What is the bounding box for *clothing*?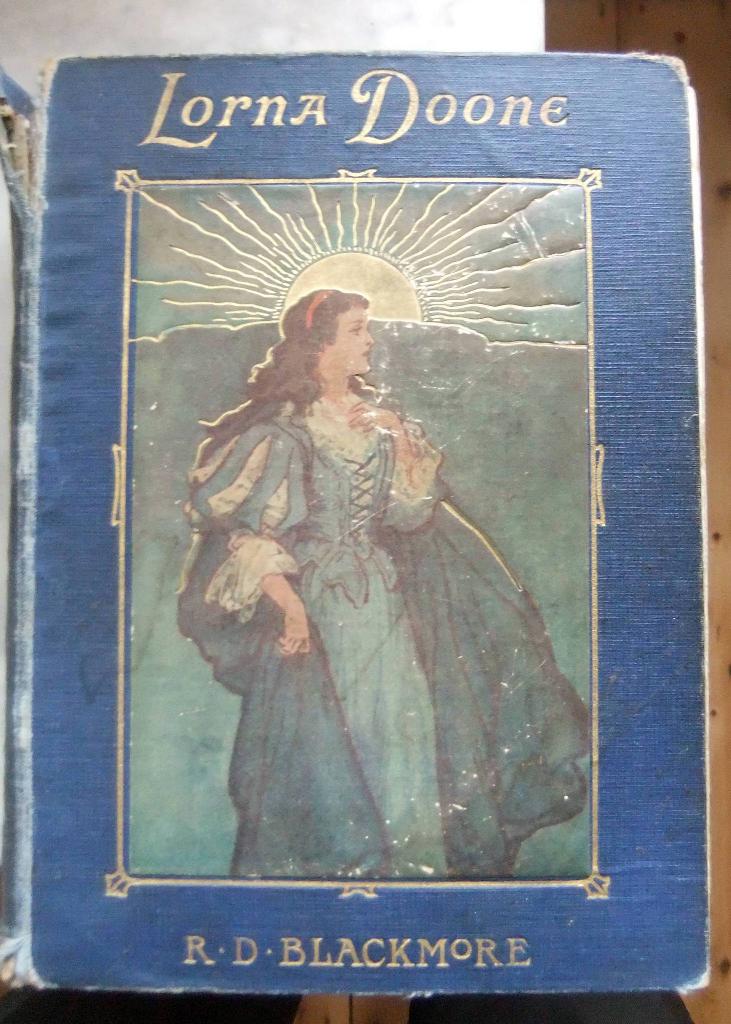
Rect(189, 312, 570, 892).
